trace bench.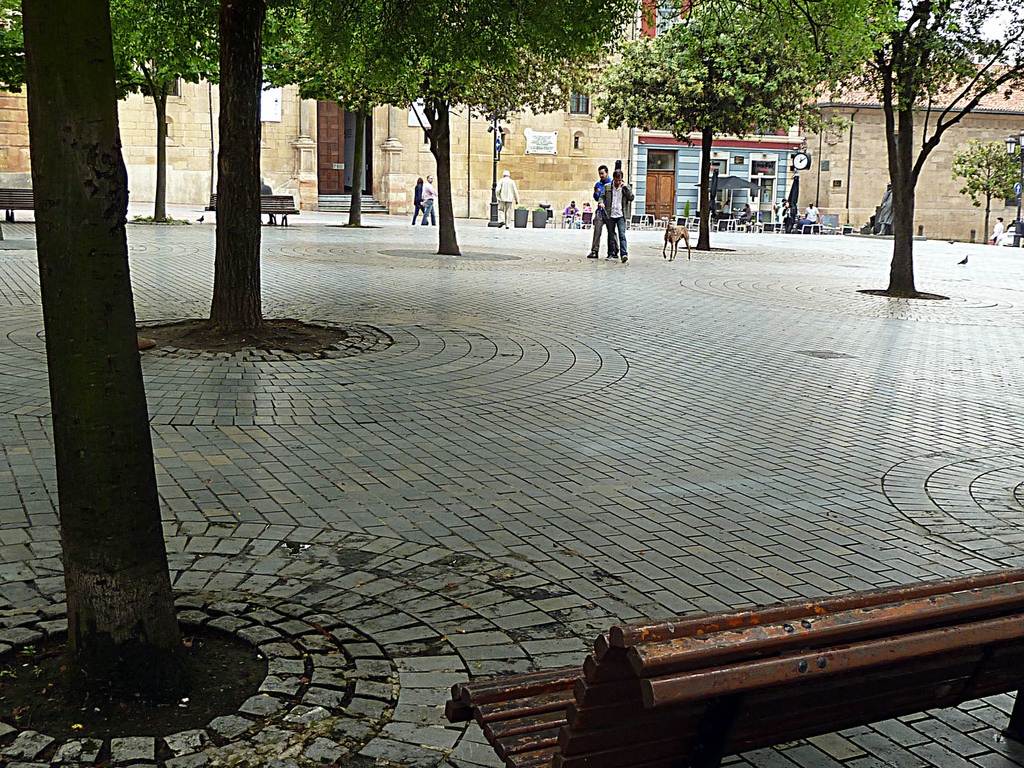
Traced to (204,194,299,225).
